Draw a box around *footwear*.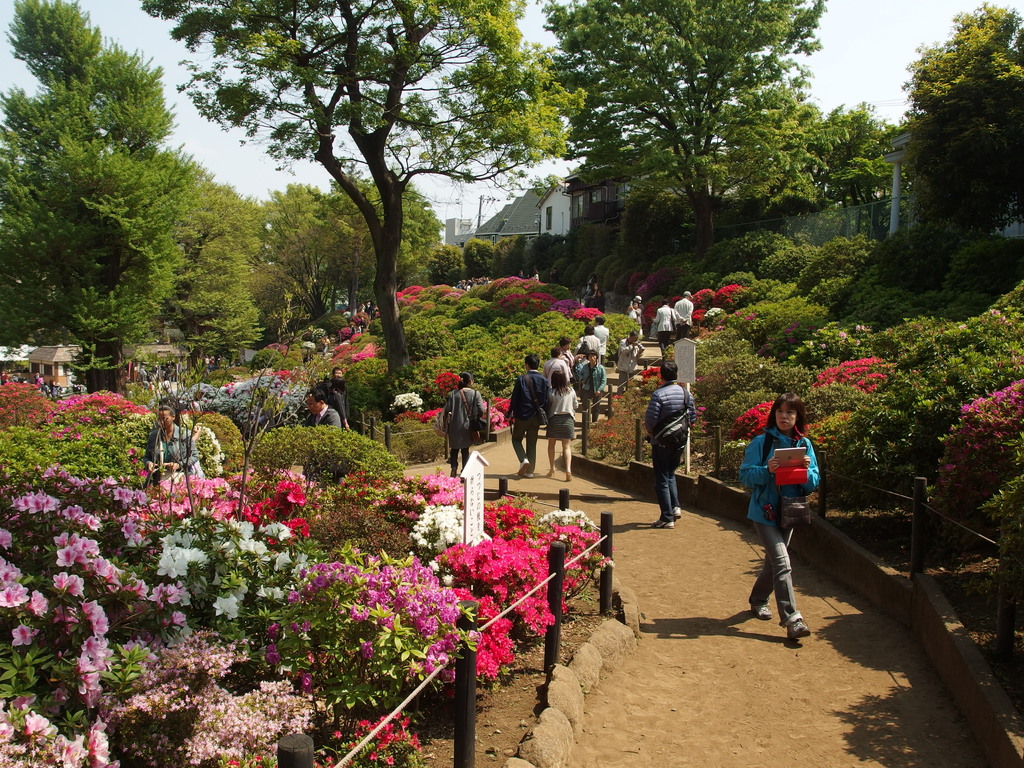
[left=750, top=605, right=775, bottom=622].
